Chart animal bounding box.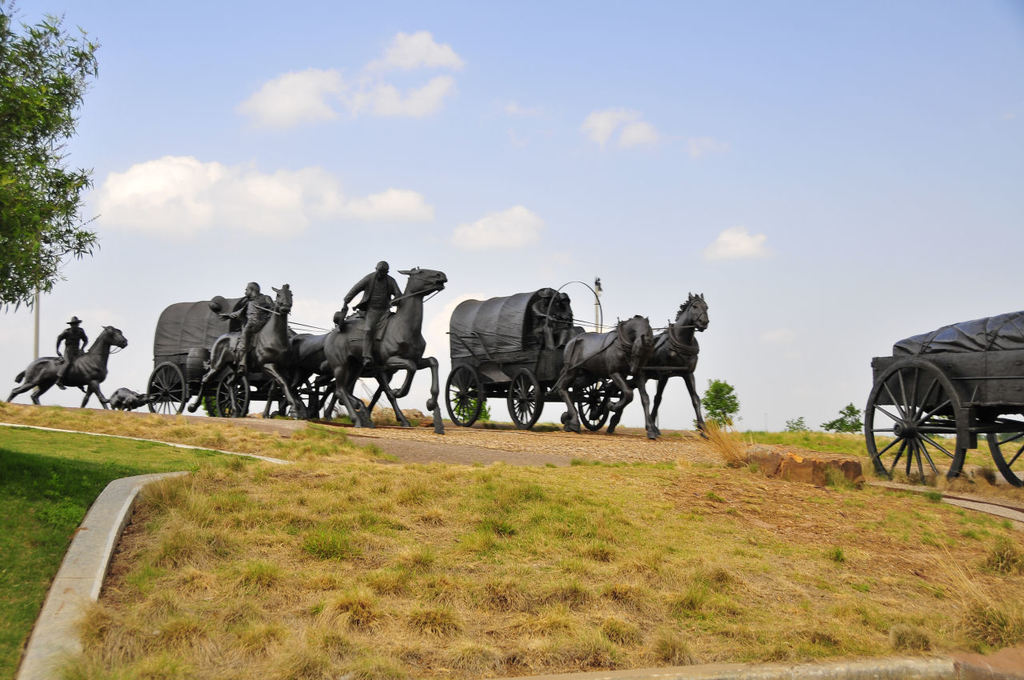
Charted: locate(293, 266, 445, 435).
